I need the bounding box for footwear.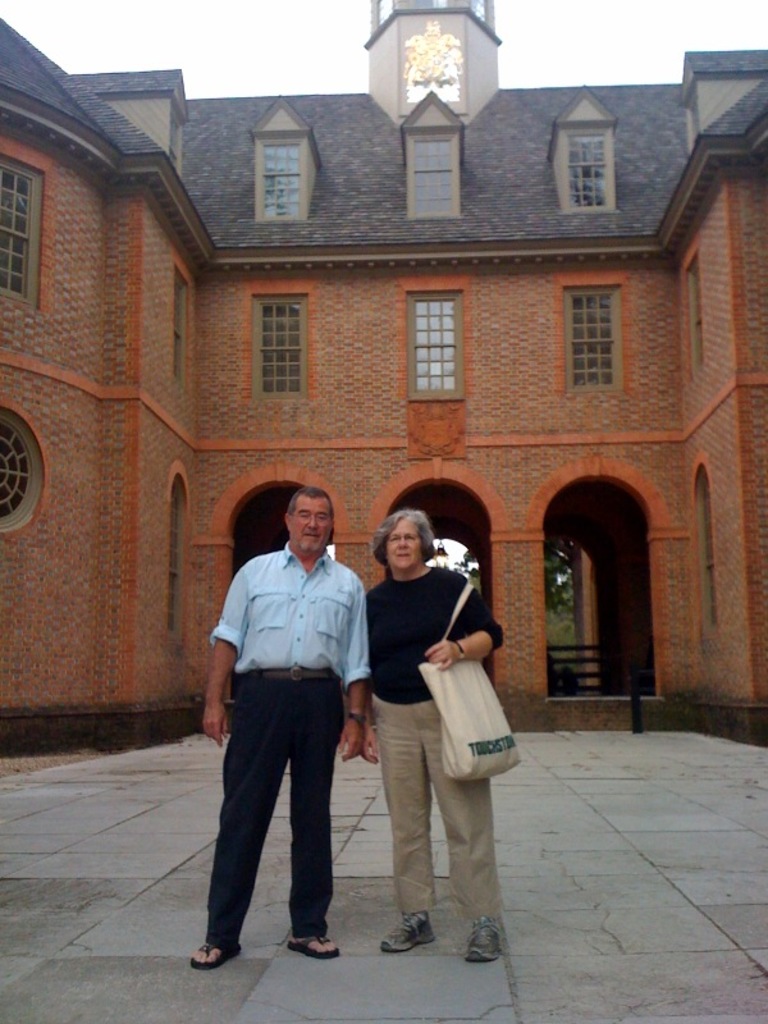
Here it is: select_region(372, 905, 435, 952).
